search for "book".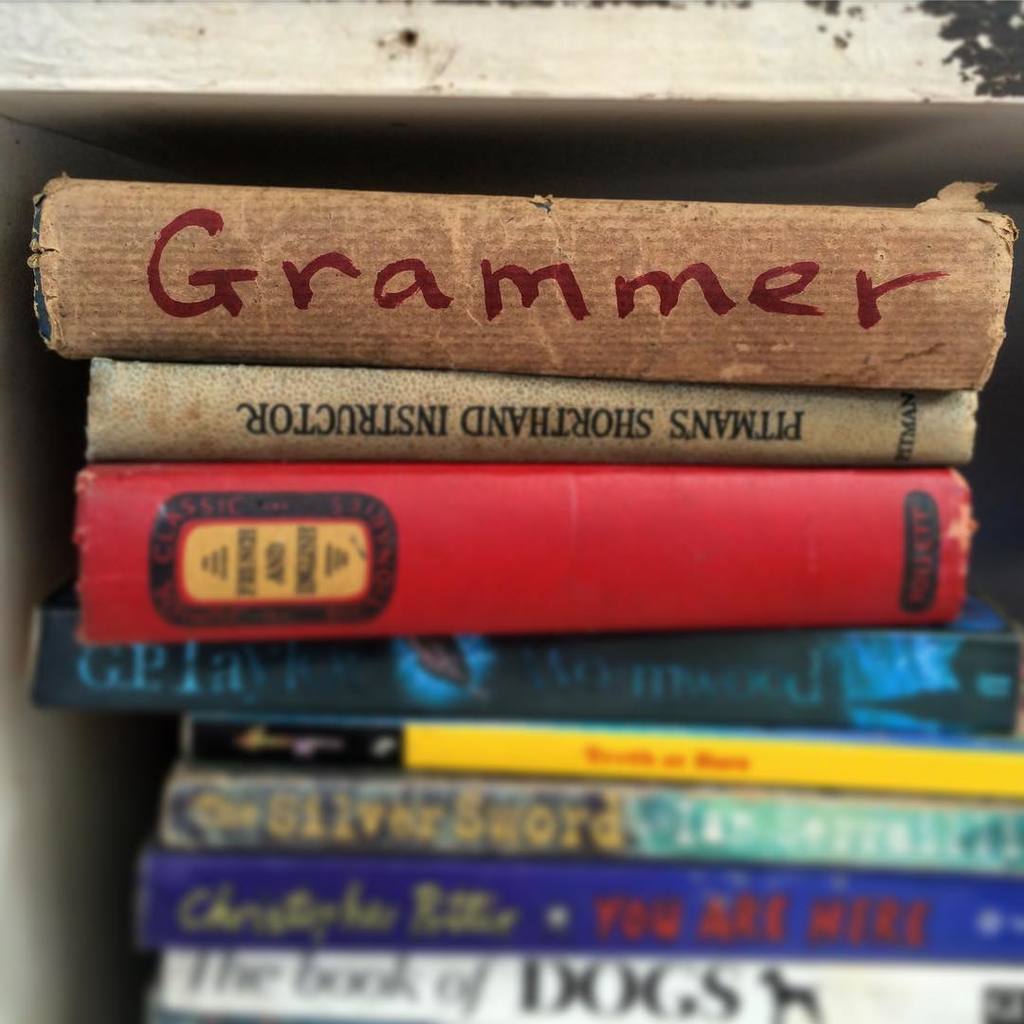
Found at 88, 352, 975, 460.
